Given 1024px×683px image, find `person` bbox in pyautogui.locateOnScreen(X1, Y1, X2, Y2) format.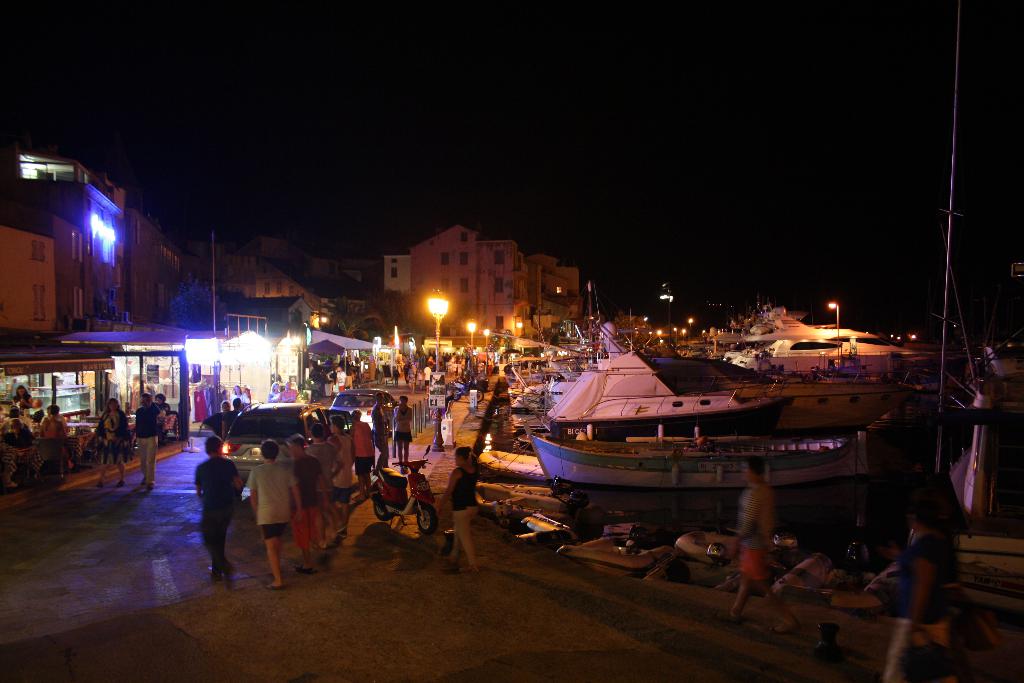
pyautogui.locateOnScreen(0, 409, 28, 434).
